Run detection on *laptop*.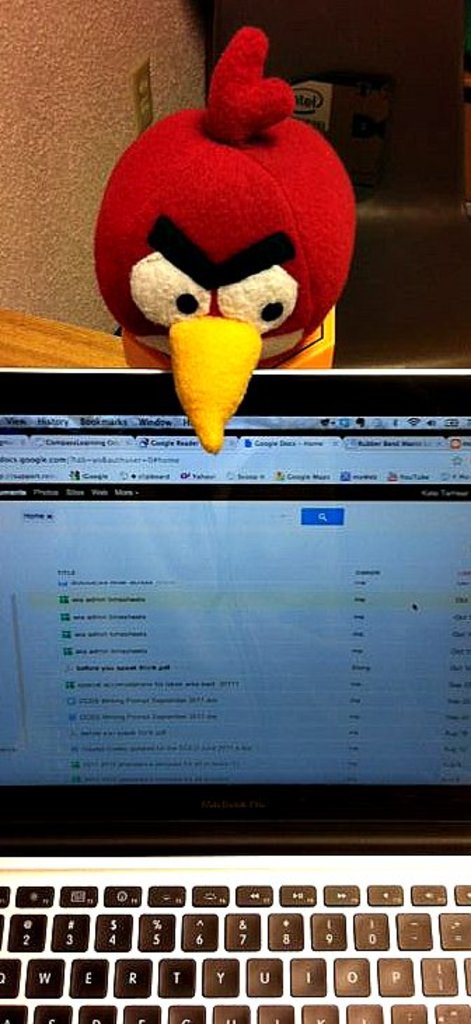
Result: <bbox>0, 237, 461, 1023</bbox>.
